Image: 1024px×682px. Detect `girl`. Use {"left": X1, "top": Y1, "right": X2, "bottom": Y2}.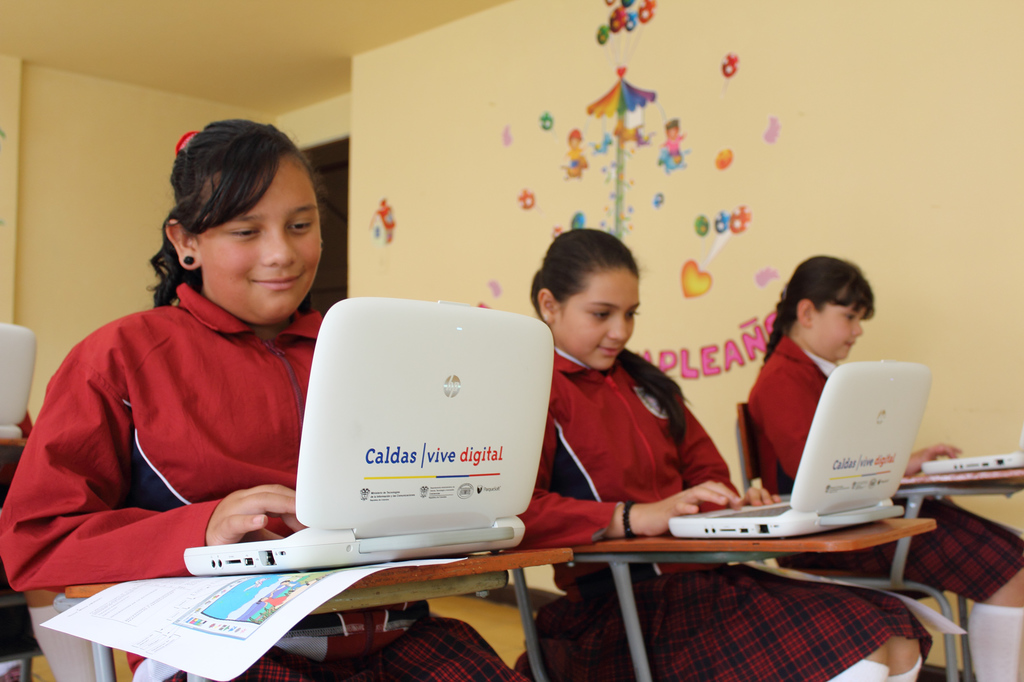
{"left": 0, "top": 118, "right": 521, "bottom": 681}.
